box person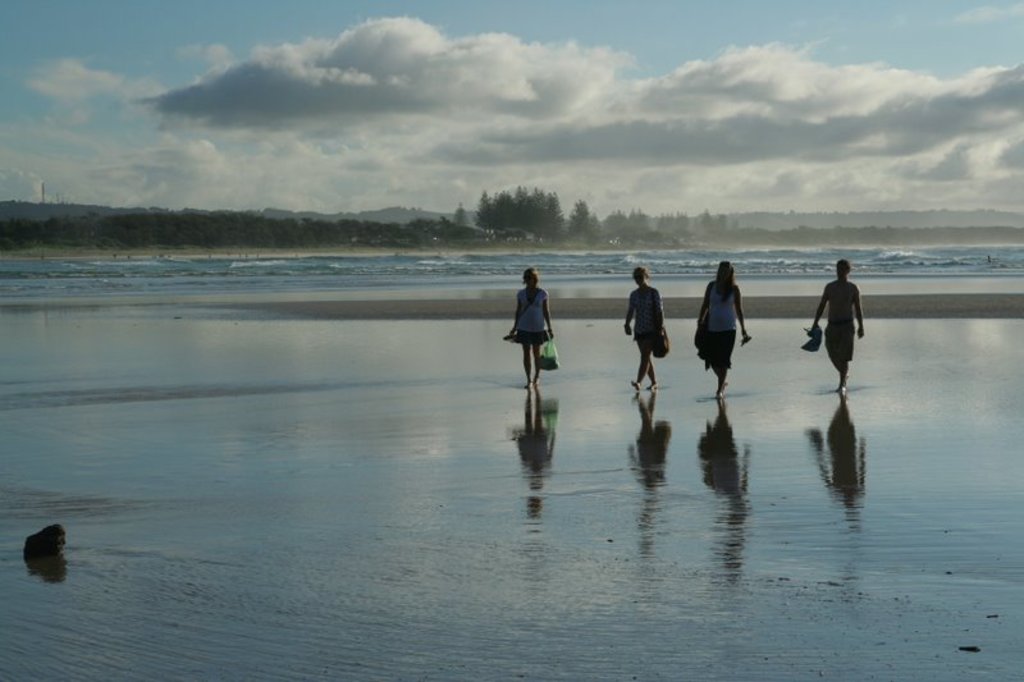
691,255,750,399
